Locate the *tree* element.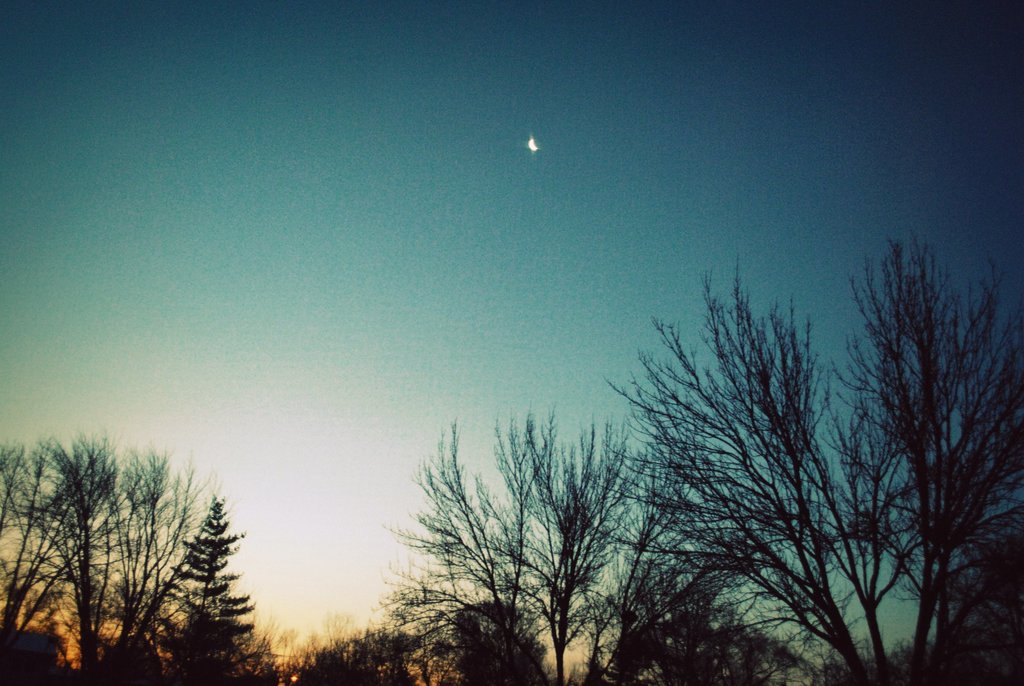
Element bbox: x1=372, y1=396, x2=699, y2=685.
